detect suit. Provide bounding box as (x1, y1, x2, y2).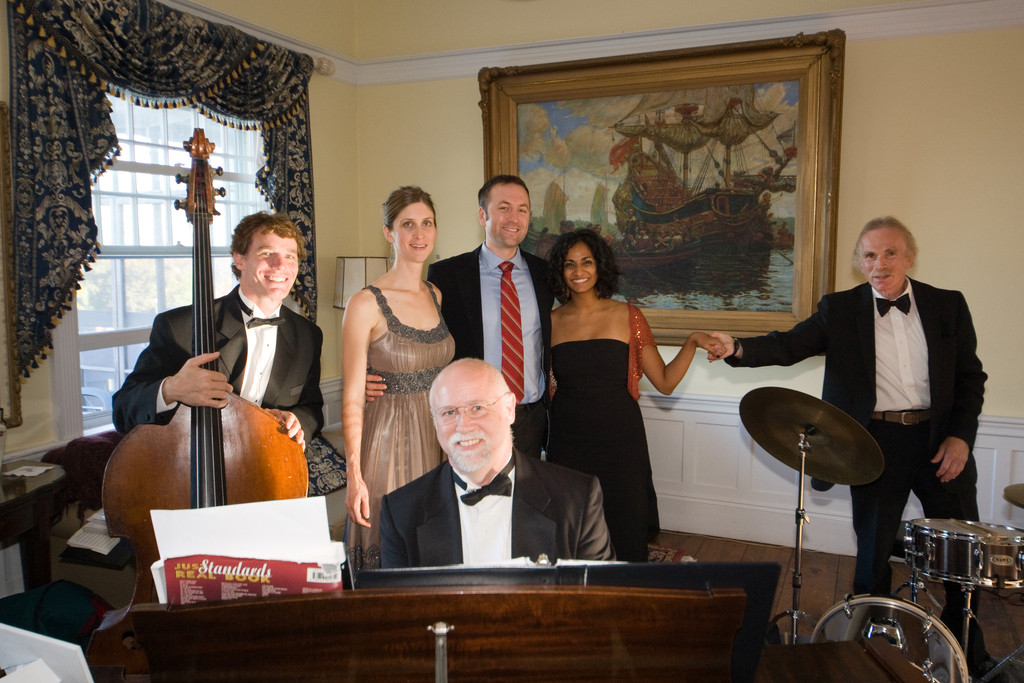
(370, 443, 619, 567).
